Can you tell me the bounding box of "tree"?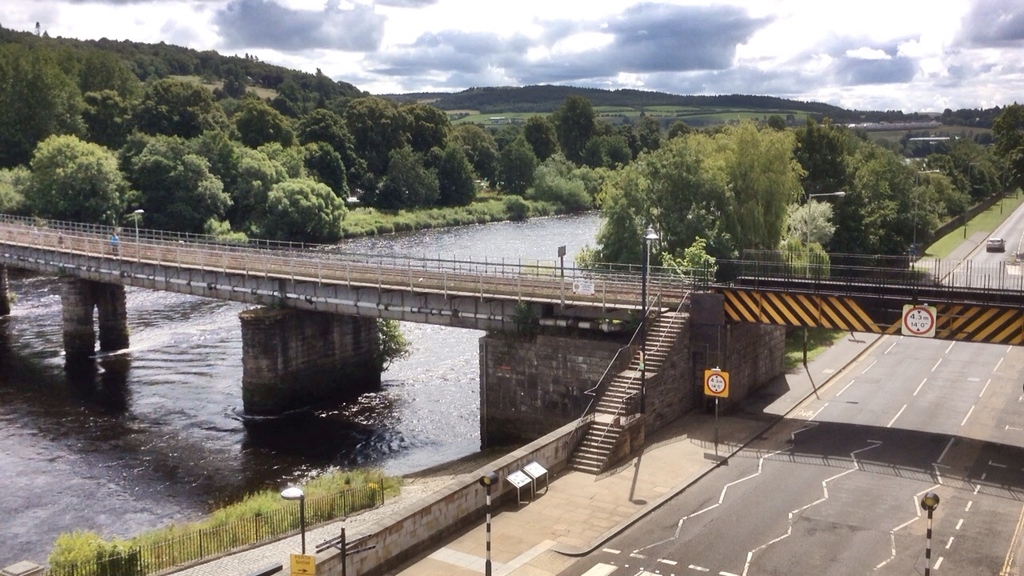
8,105,136,218.
